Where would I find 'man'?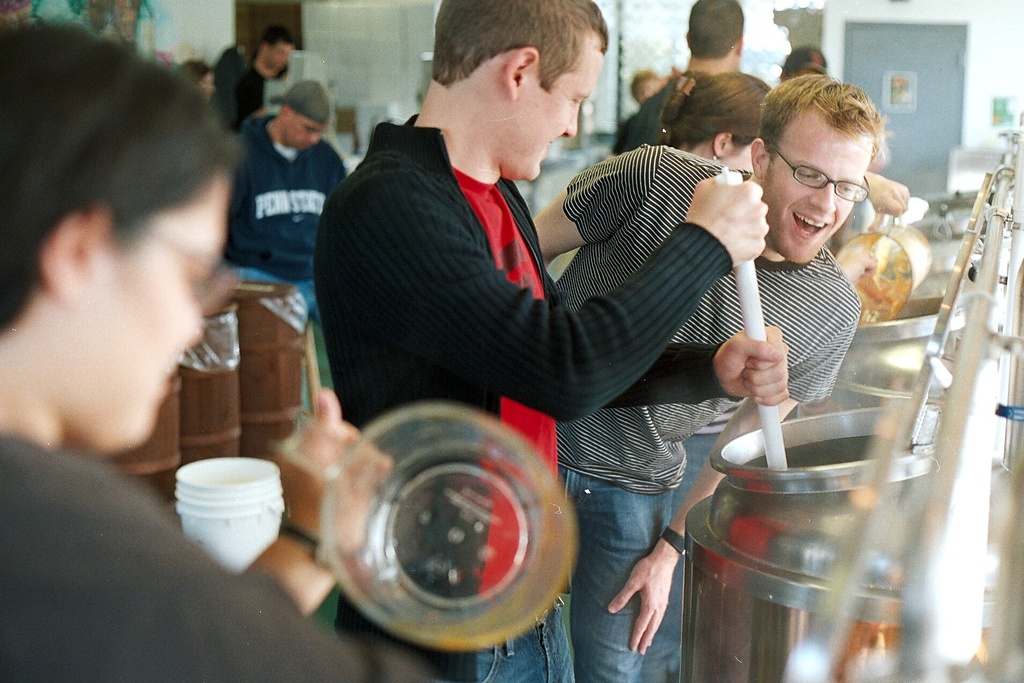
At <box>230,75,356,292</box>.
